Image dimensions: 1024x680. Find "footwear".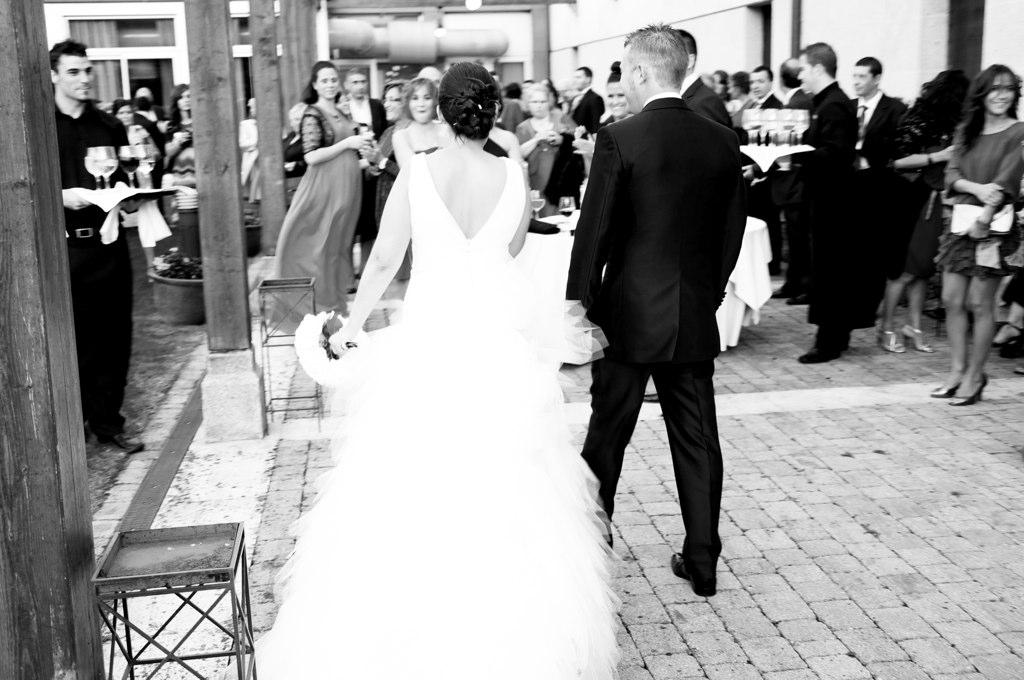
[x1=786, y1=291, x2=809, y2=305].
